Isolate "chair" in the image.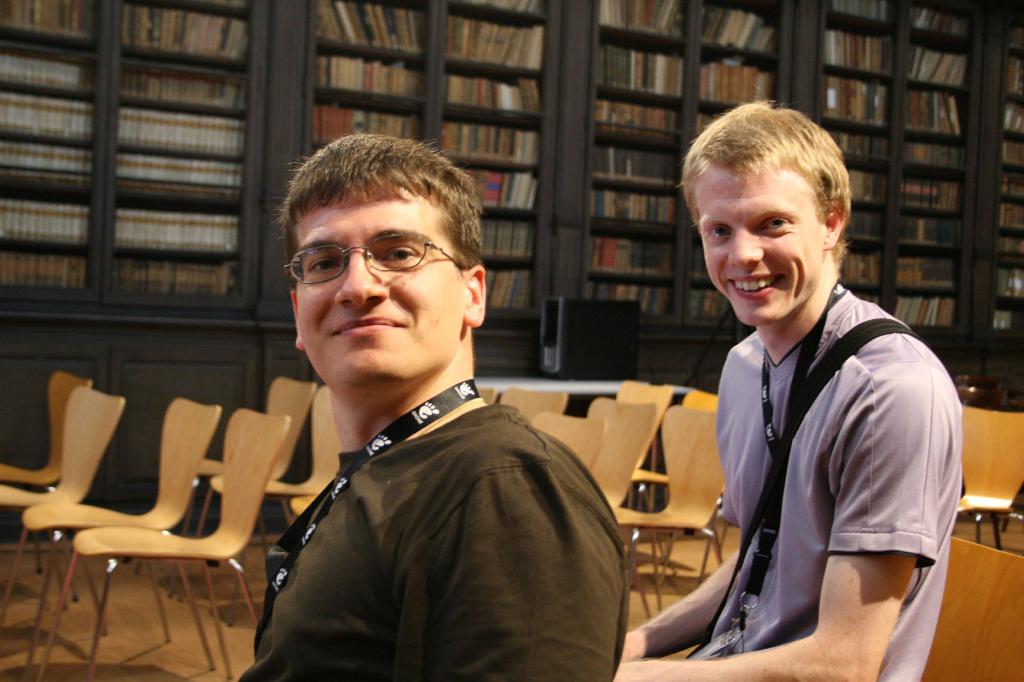
Isolated region: bbox=[955, 412, 1023, 526].
